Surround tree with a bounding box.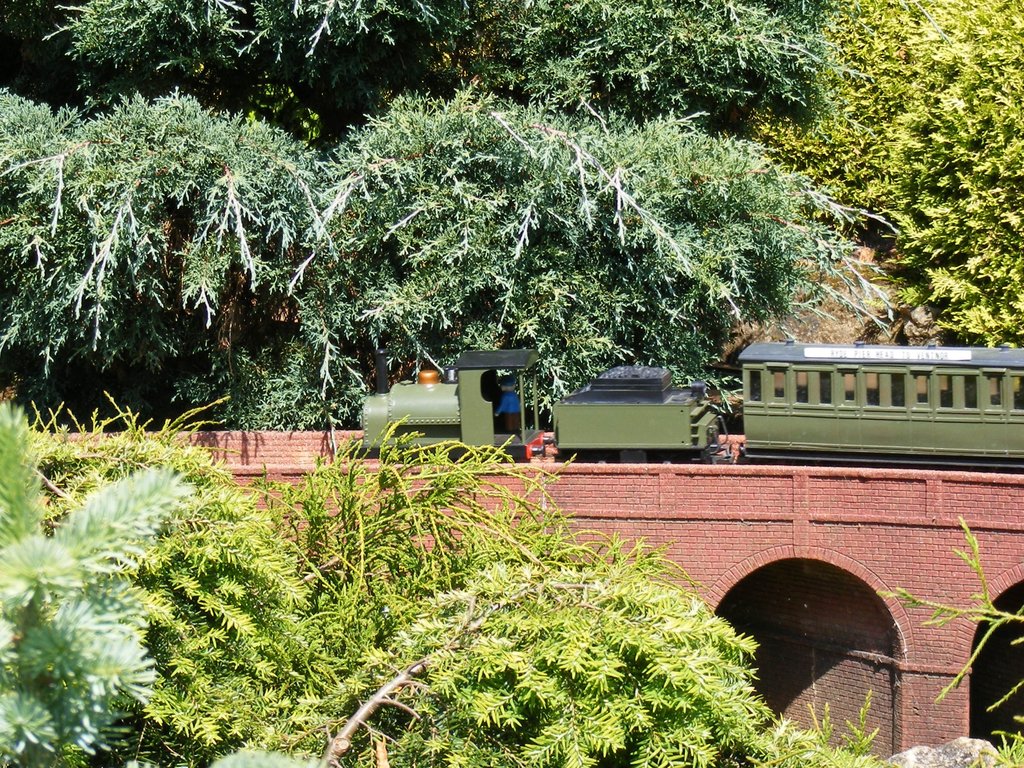
left=25, top=56, right=364, bottom=439.
